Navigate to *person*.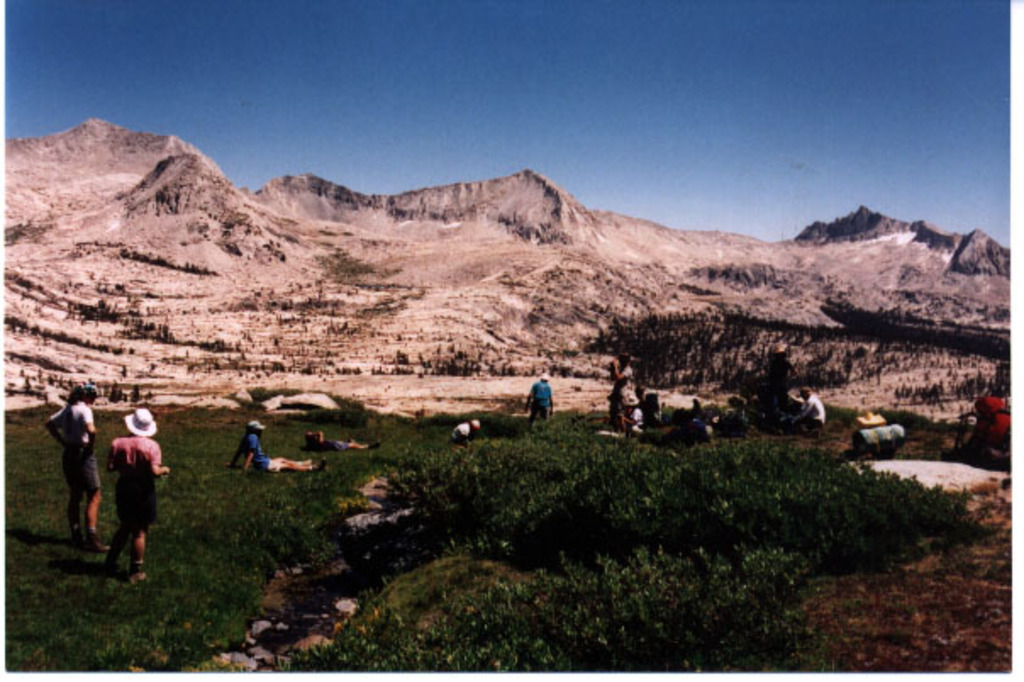
Navigation target: Rect(797, 387, 827, 422).
